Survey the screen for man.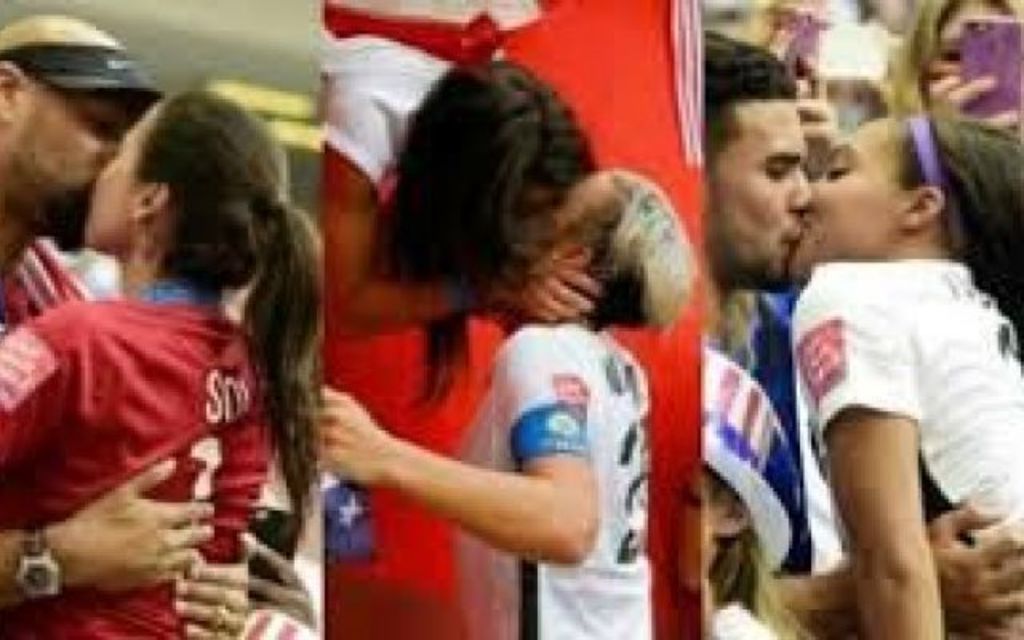
Survey found: [658, 77, 1023, 611].
